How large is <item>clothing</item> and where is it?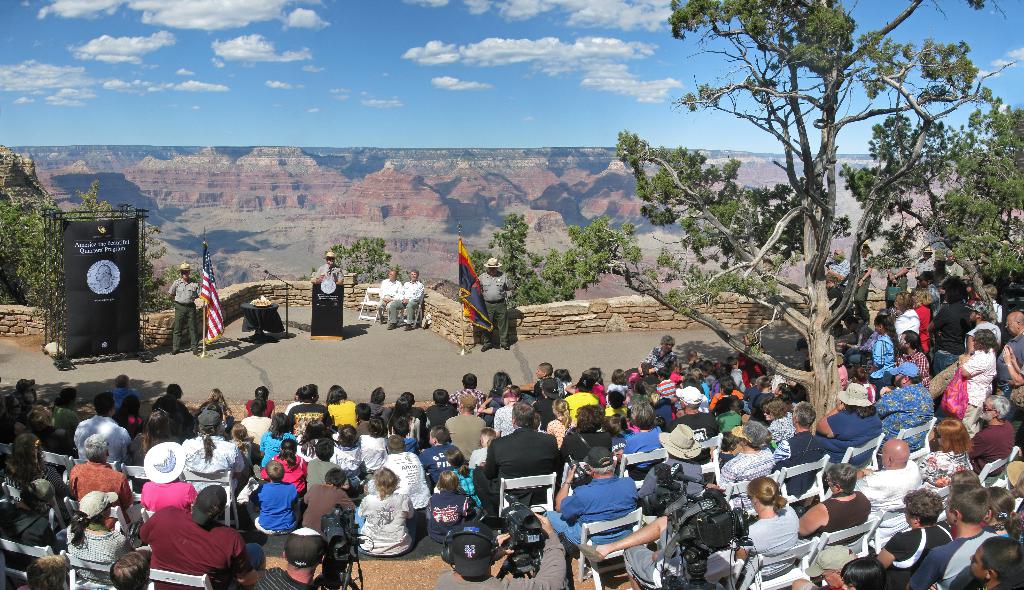
Bounding box: 605, 382, 628, 401.
